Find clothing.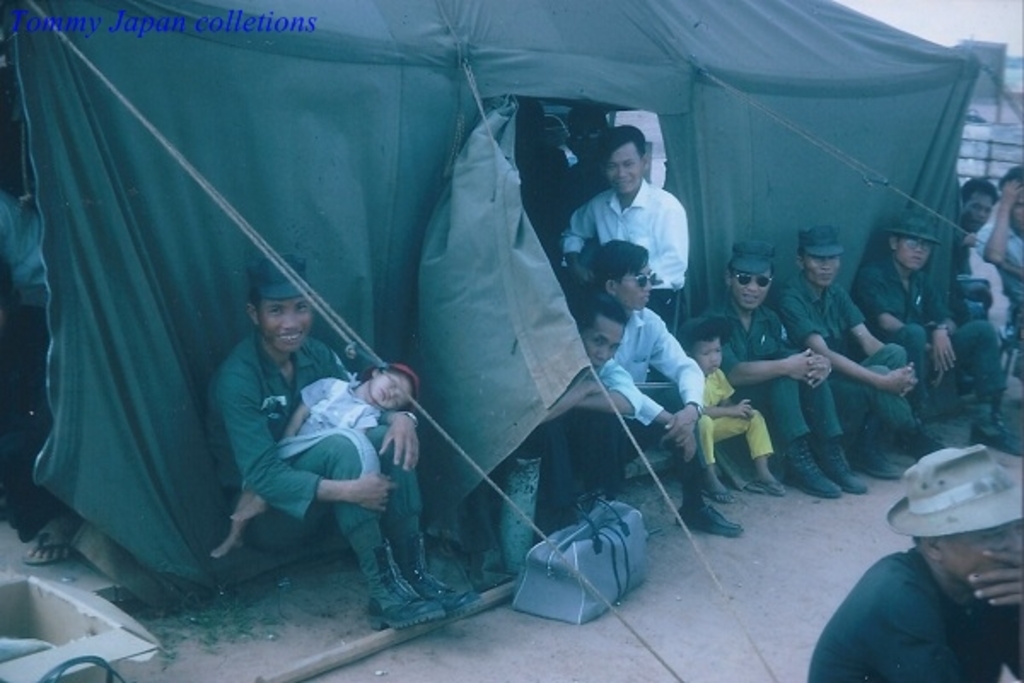
bbox(201, 326, 433, 574).
